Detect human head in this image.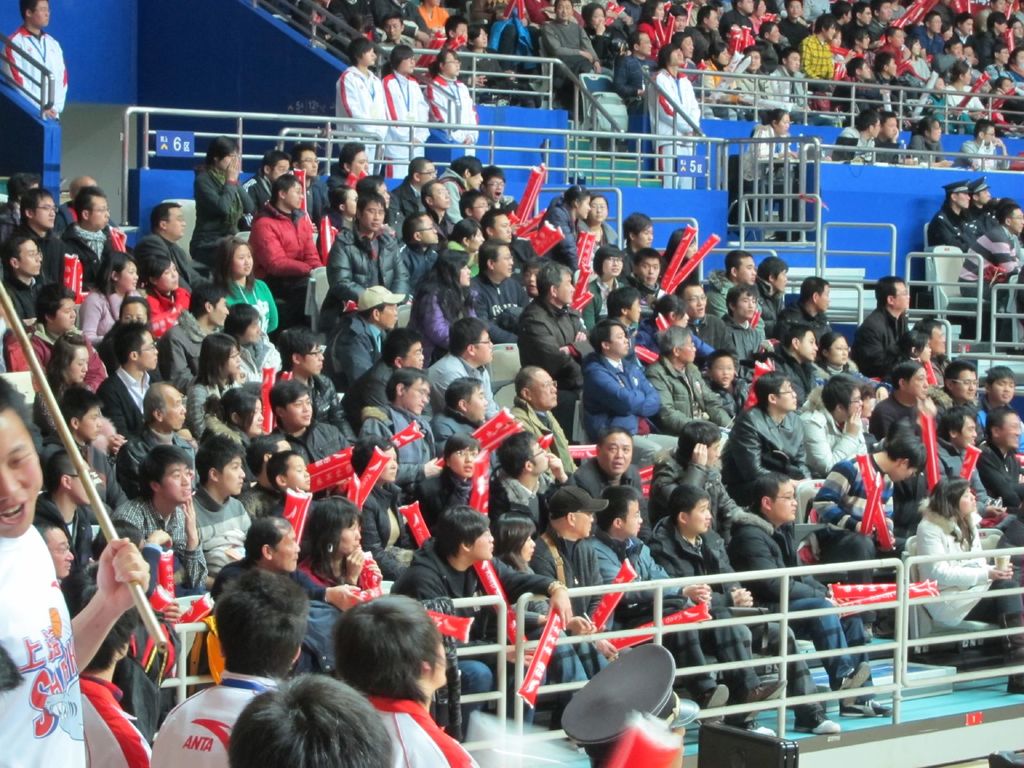
Detection: Rect(985, 408, 1023, 451).
